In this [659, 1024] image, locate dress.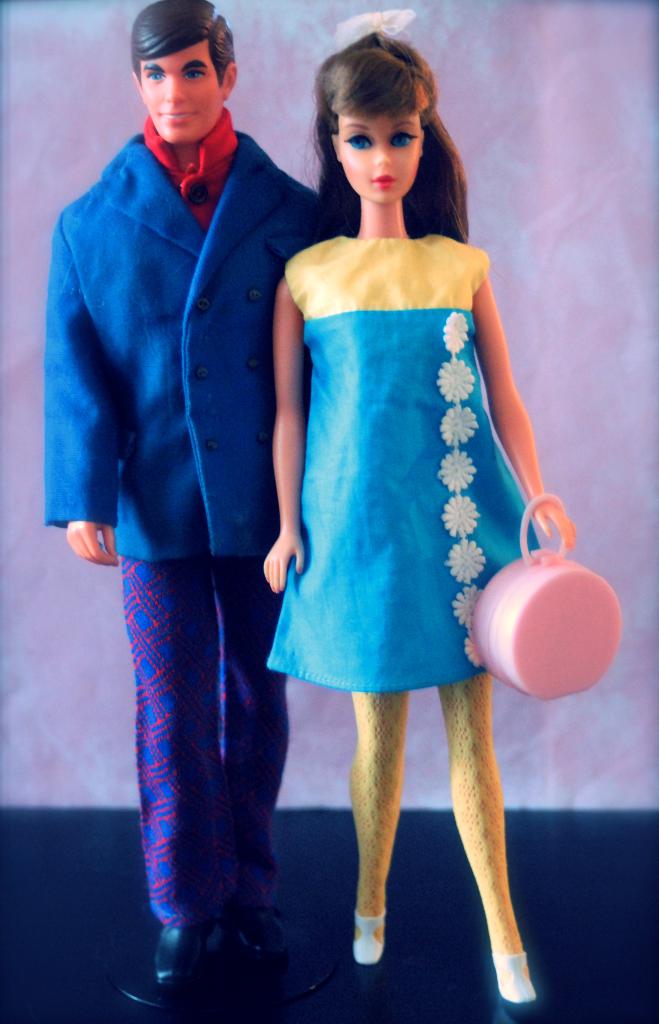
Bounding box: [264,235,544,697].
